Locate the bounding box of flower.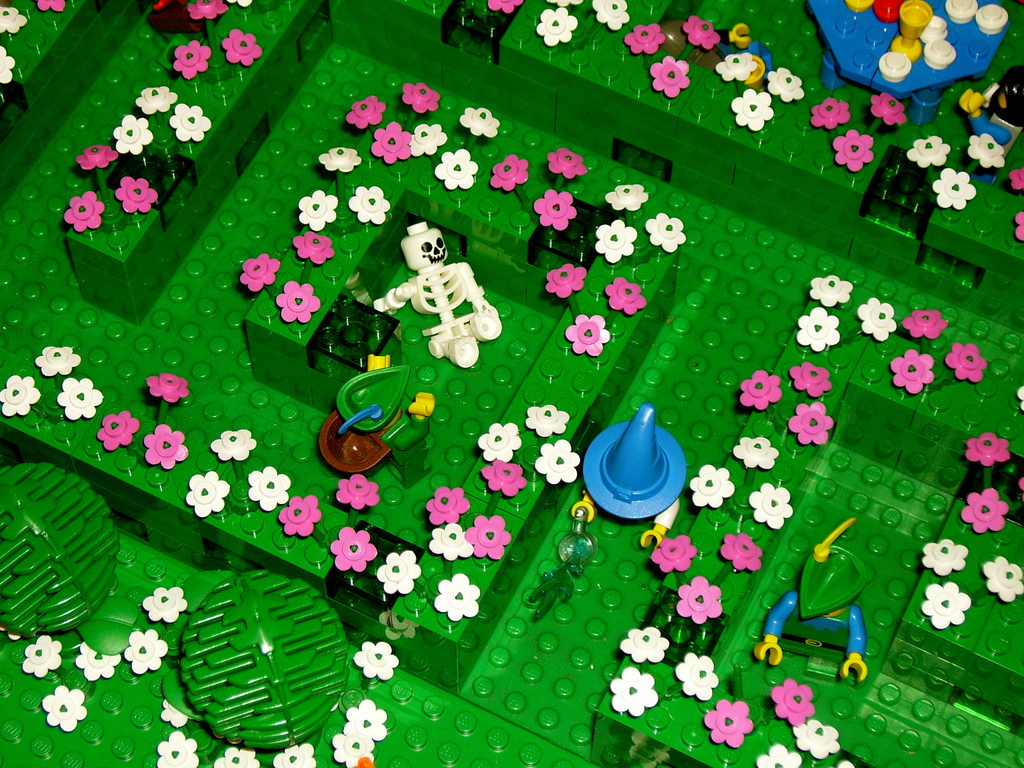
Bounding box: [456, 105, 497, 140].
